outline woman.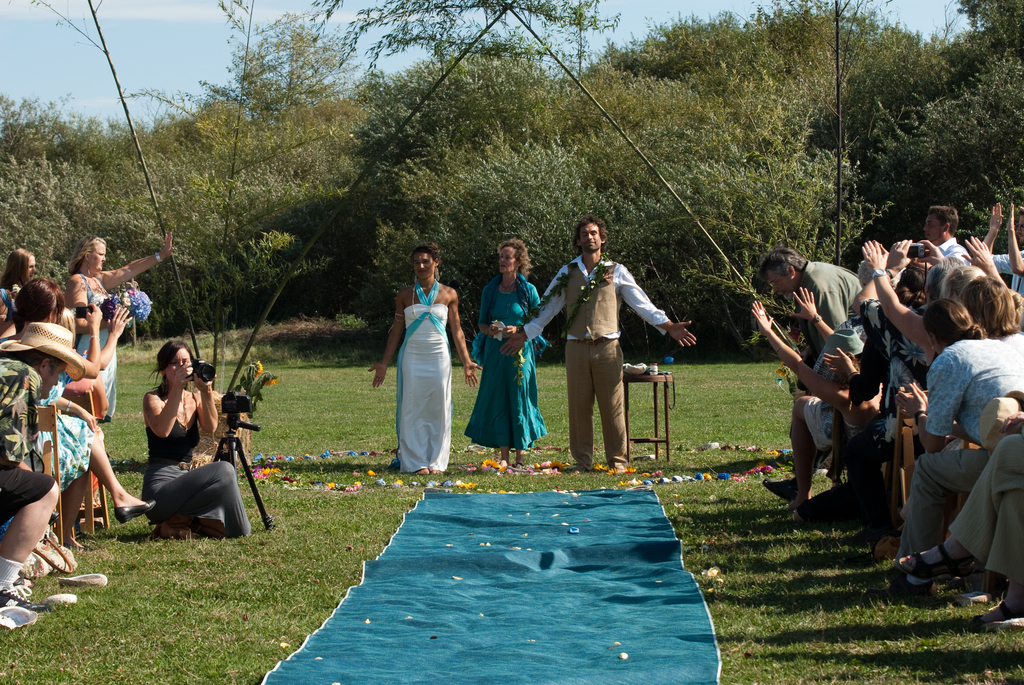
Outline: bbox=(0, 274, 159, 555).
